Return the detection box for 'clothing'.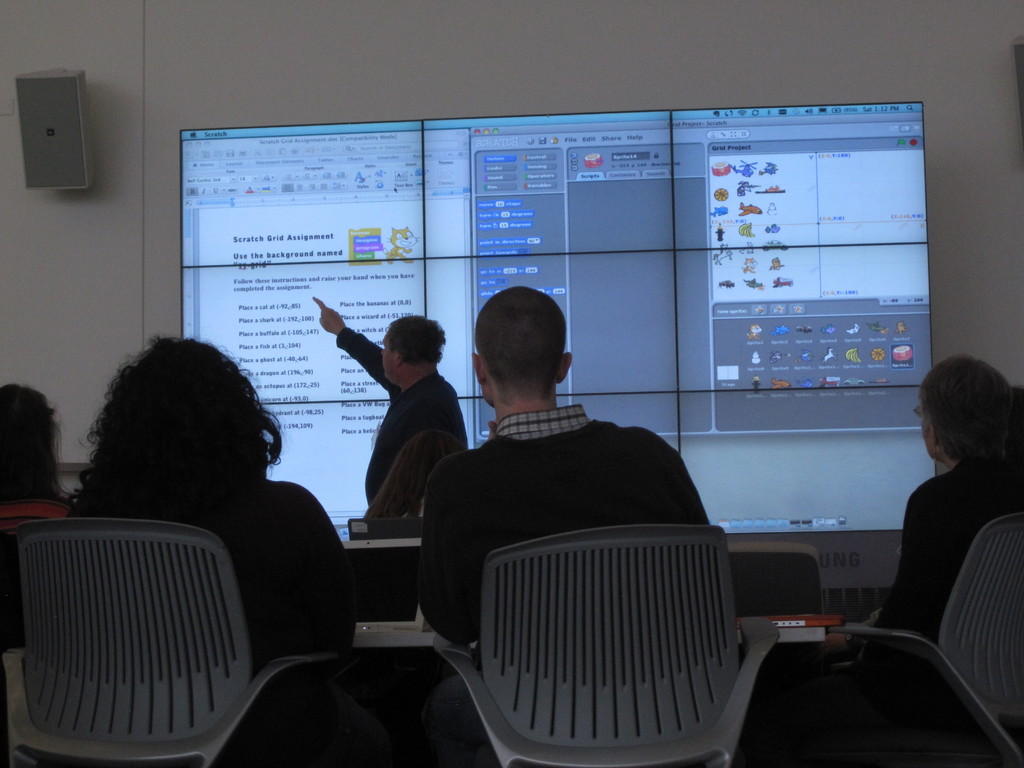
[left=337, top=328, right=467, bottom=506].
